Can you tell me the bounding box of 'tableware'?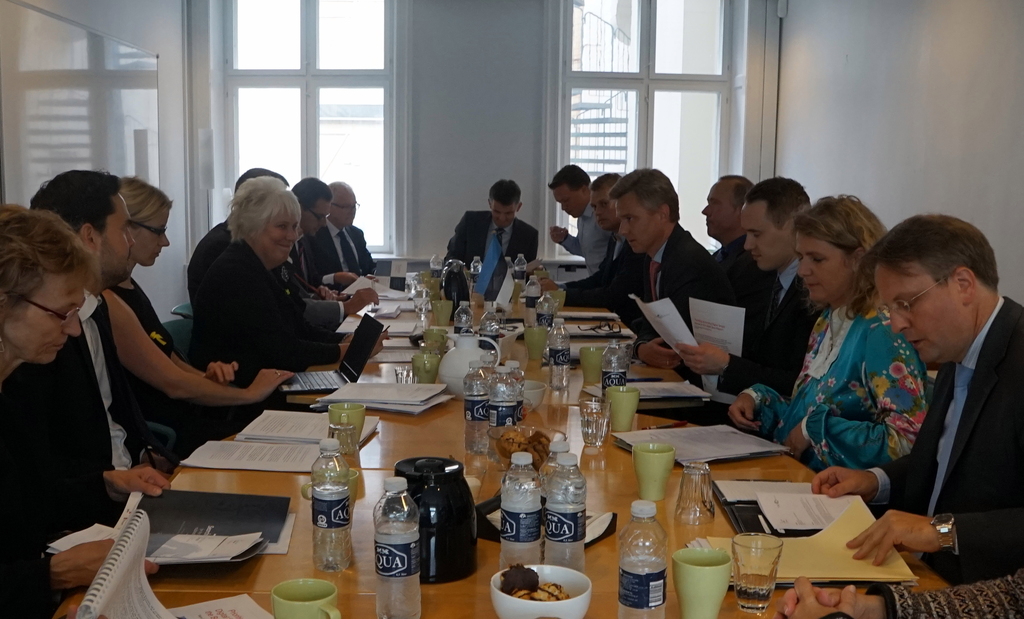
629 441 681 523.
